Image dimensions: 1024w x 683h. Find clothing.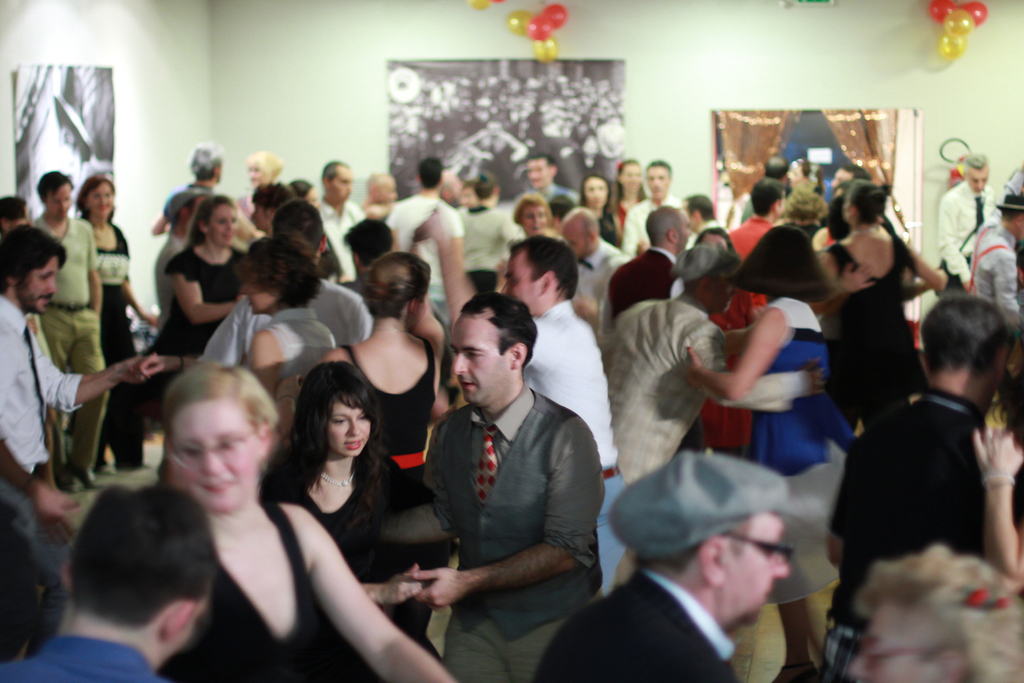
box(621, 199, 689, 253).
